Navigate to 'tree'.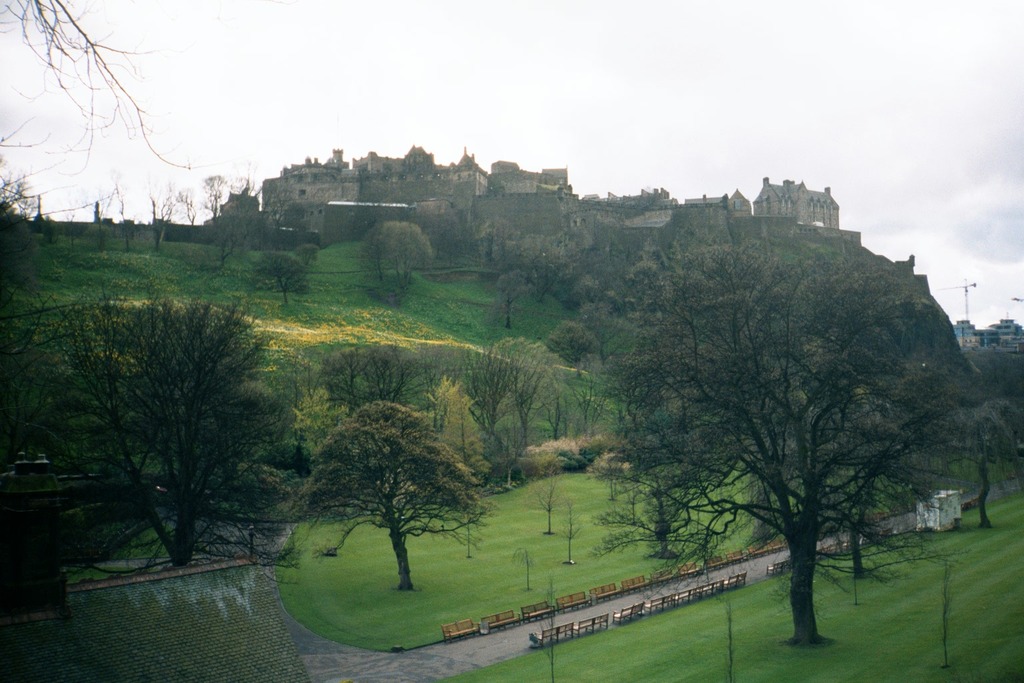
Navigation target: bbox=(507, 222, 584, 339).
